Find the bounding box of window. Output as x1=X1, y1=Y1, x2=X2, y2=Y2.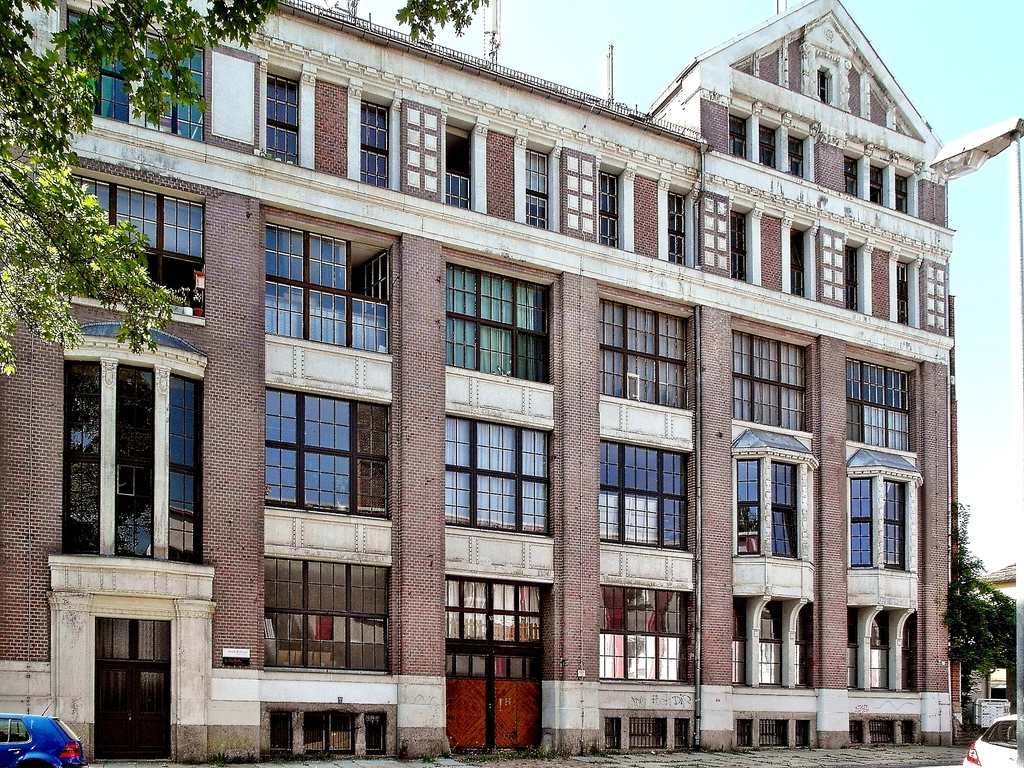
x1=62, y1=163, x2=211, y2=322.
